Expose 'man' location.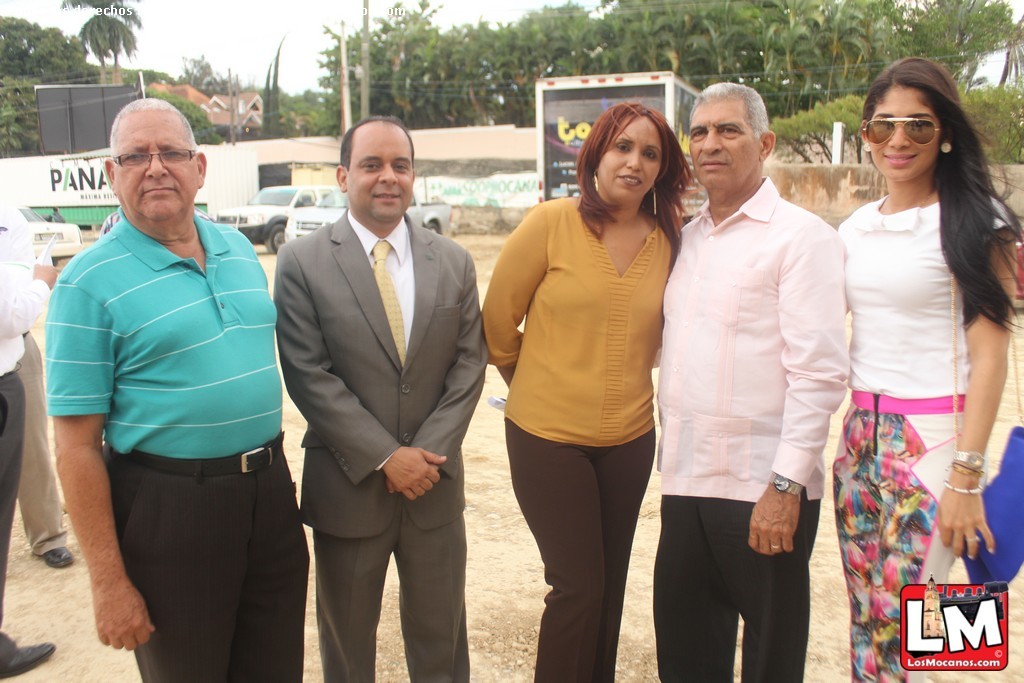
Exposed at 271:115:489:682.
